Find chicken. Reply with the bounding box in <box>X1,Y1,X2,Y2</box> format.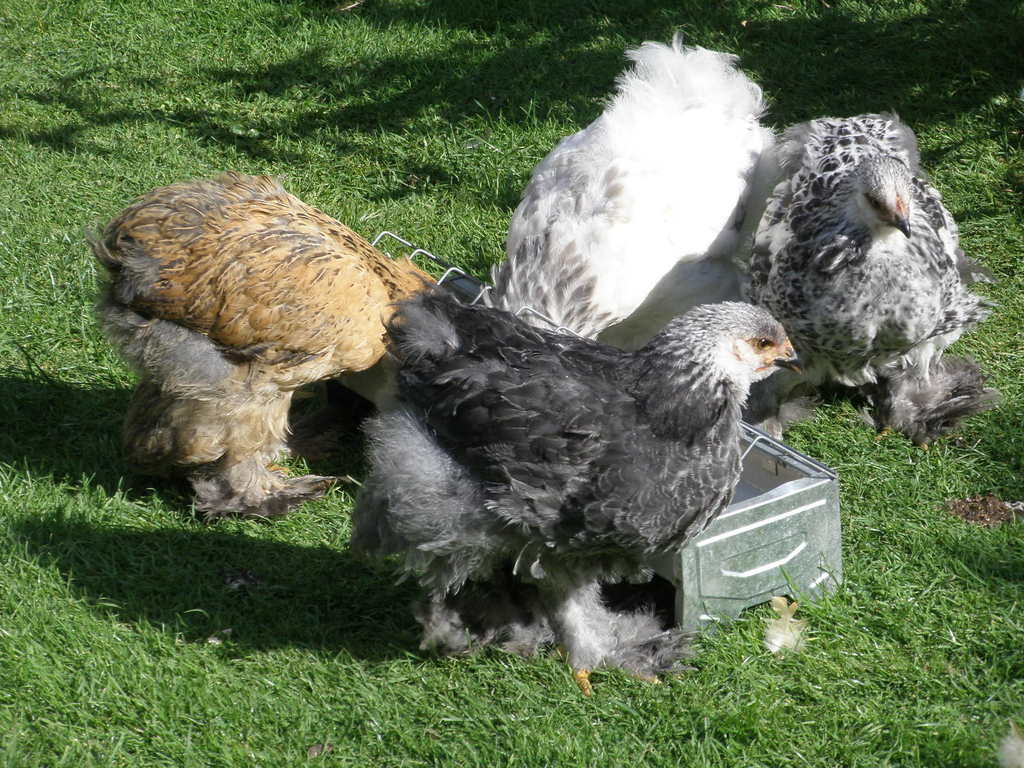
<box>79,170,439,525</box>.
